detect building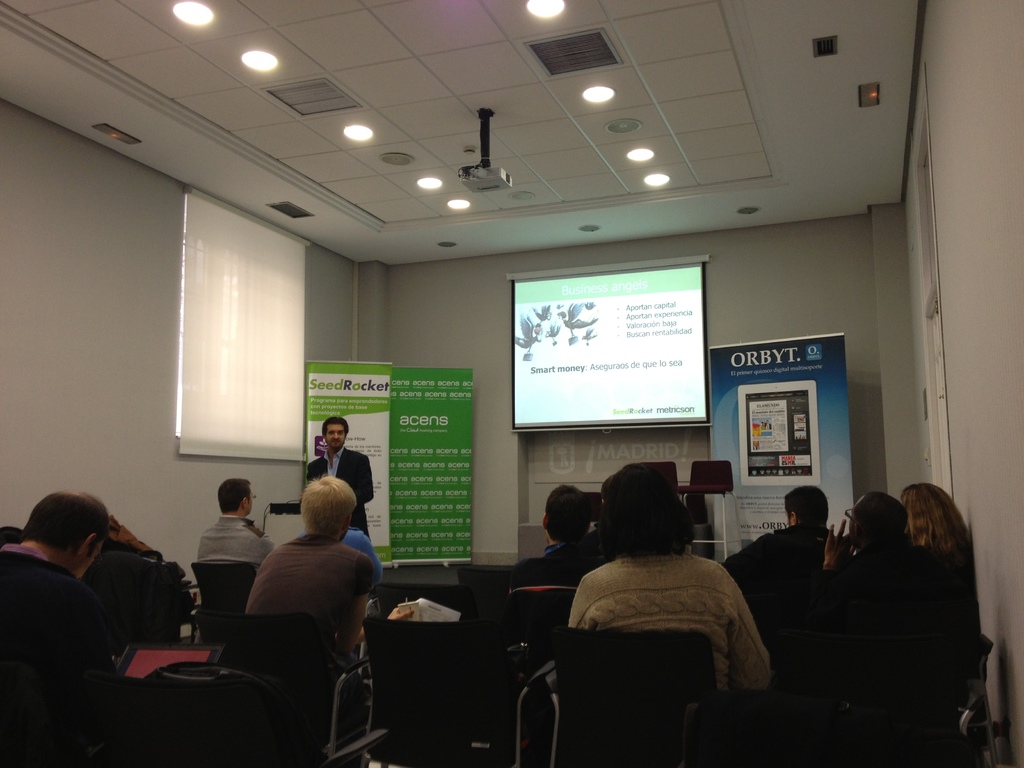
<bbox>0, 0, 1023, 766</bbox>
